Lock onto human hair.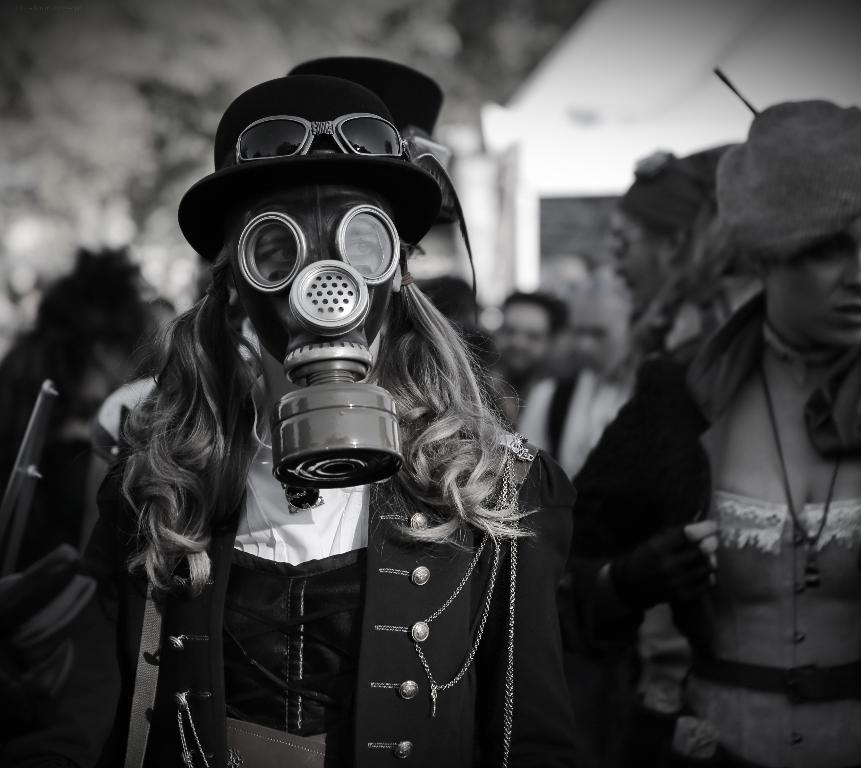
Locked: 117,241,543,604.
